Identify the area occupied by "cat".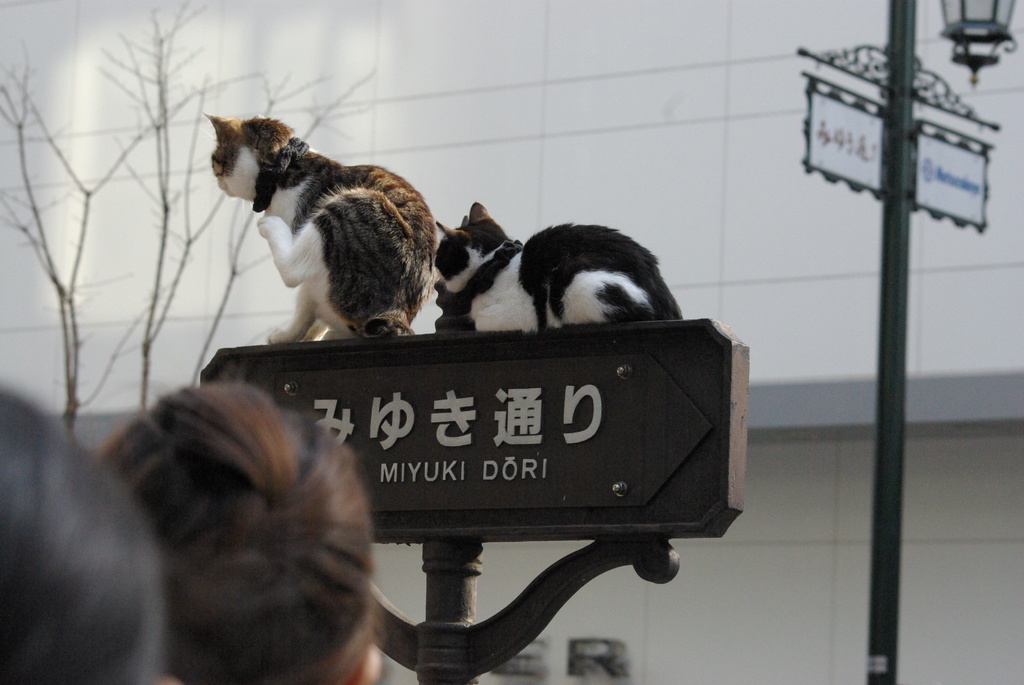
Area: Rect(433, 201, 685, 324).
